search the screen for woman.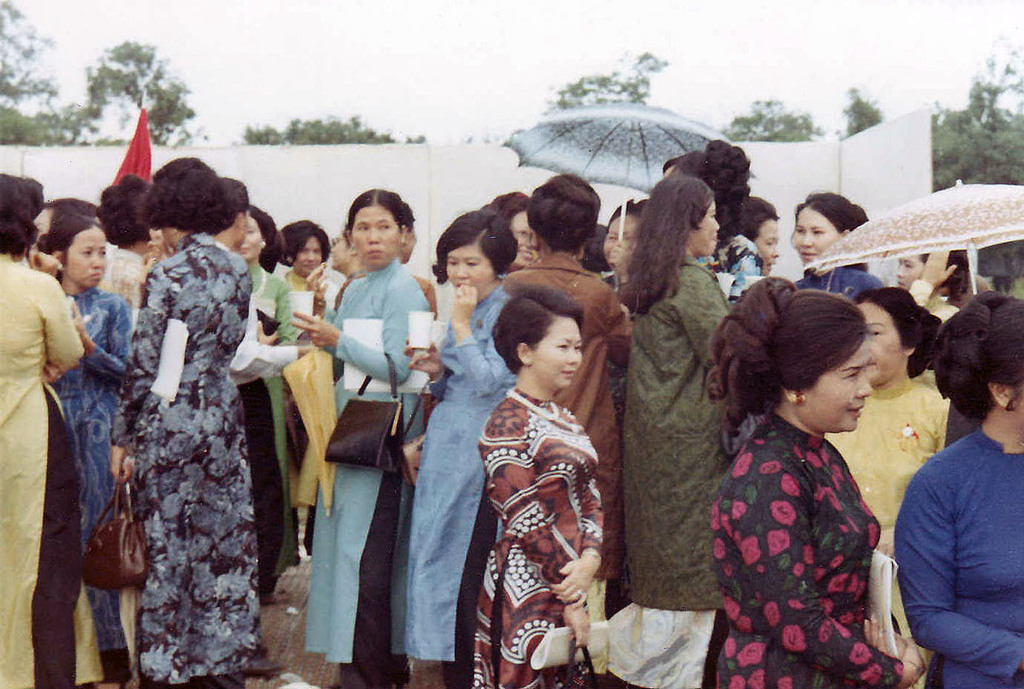
Found at 231, 202, 299, 592.
